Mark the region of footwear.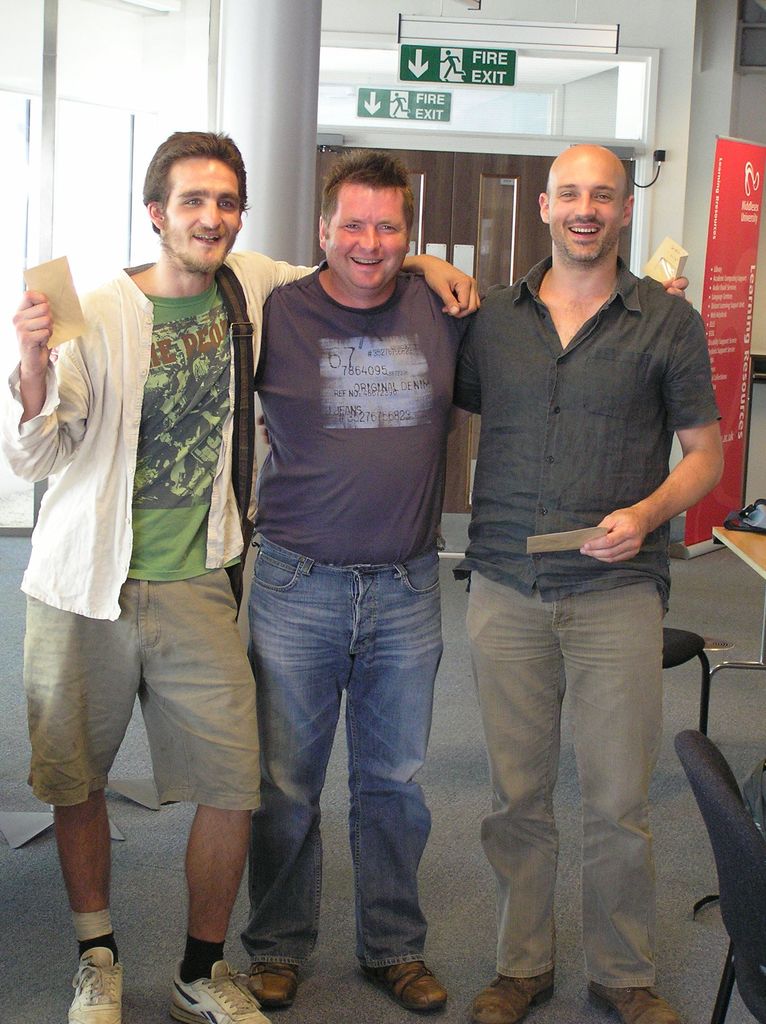
Region: pyautogui.locateOnScreen(463, 970, 555, 1023).
